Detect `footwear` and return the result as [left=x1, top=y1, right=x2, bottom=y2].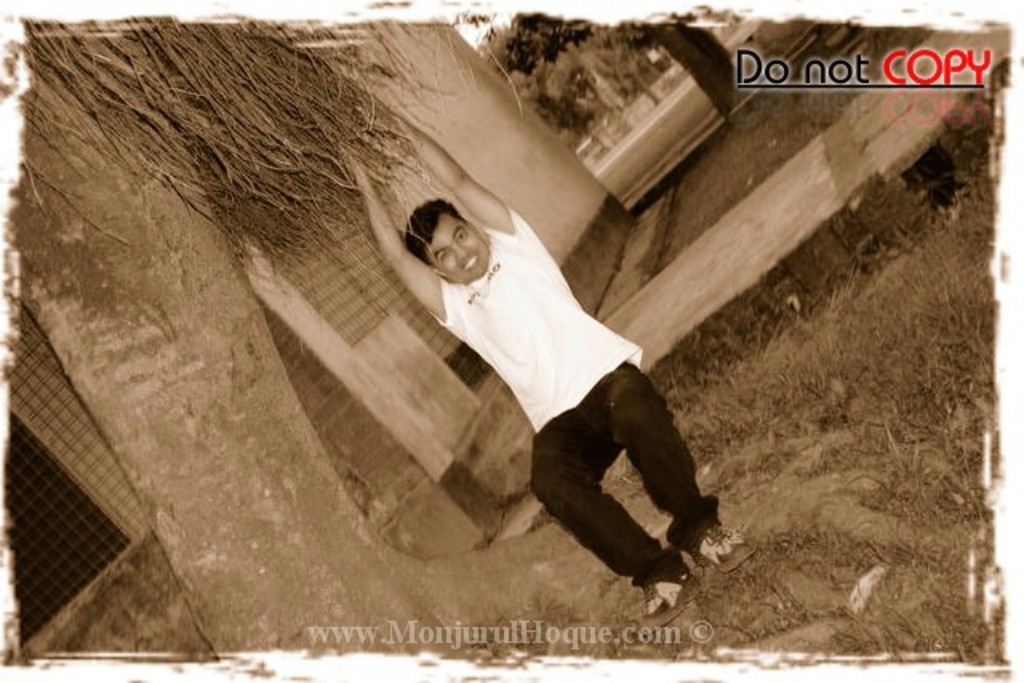
[left=683, top=520, right=763, bottom=577].
